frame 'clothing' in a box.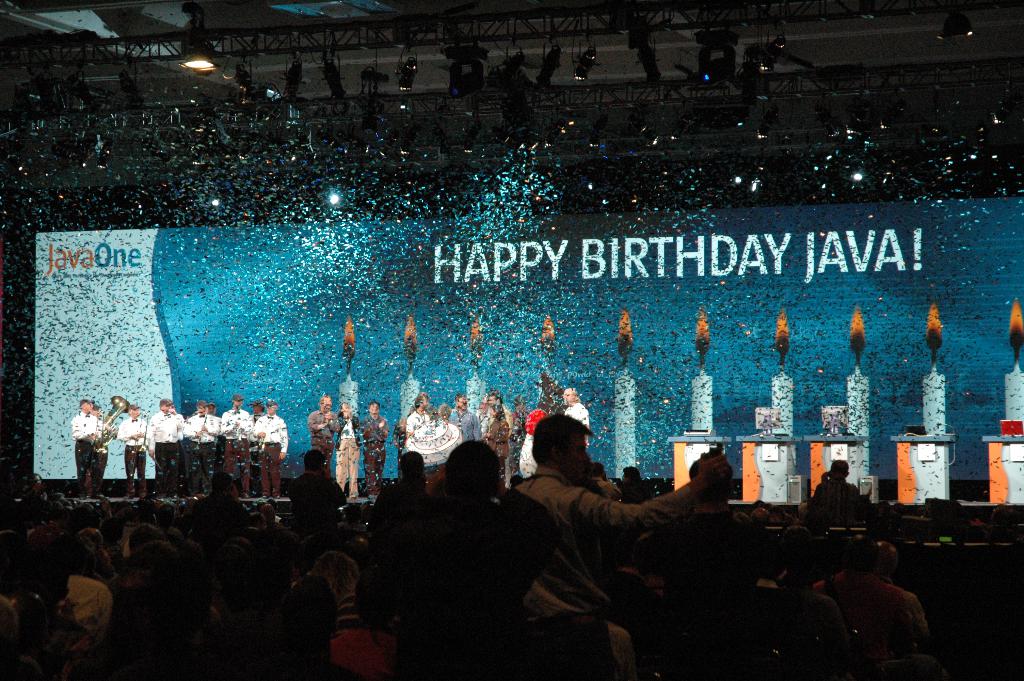
Rect(216, 405, 246, 494).
